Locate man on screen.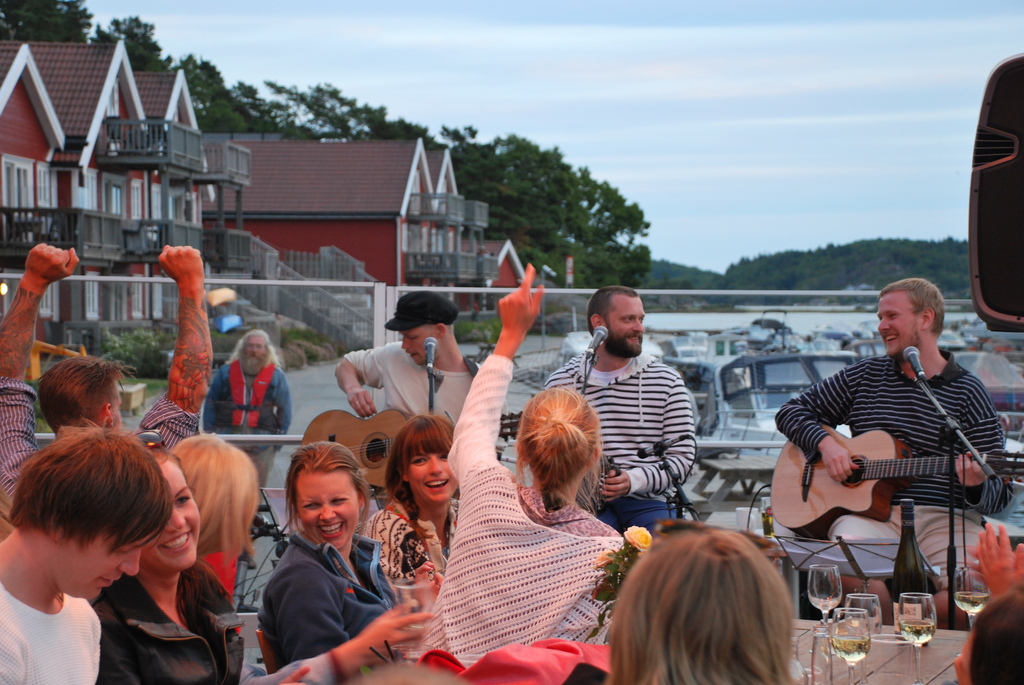
On screen at (x1=776, y1=284, x2=1023, y2=661).
